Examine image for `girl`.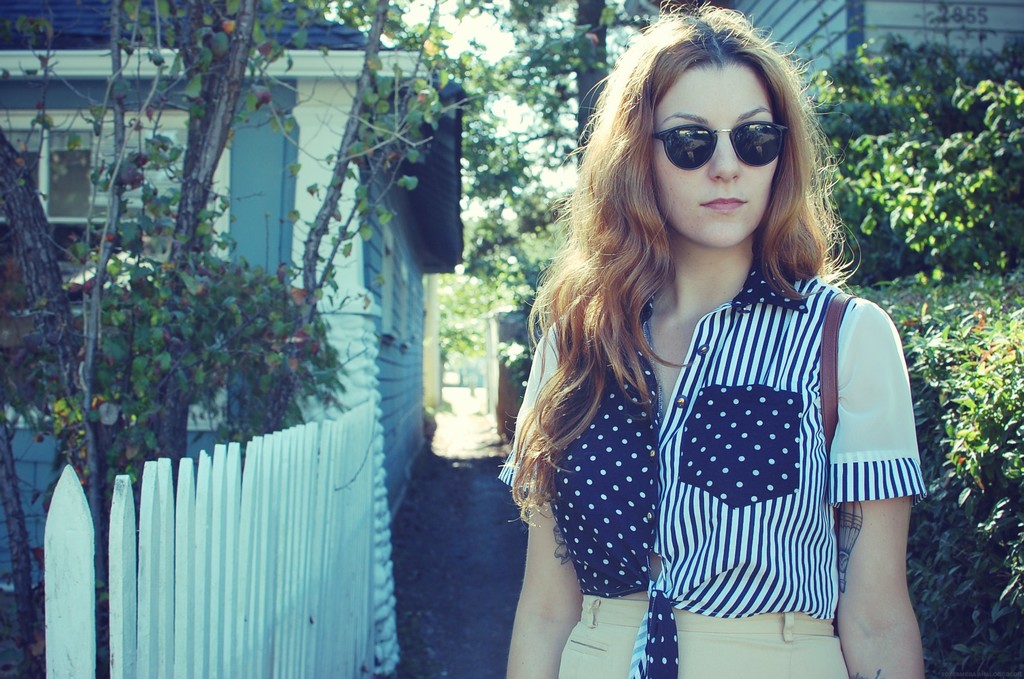
Examination result: 500,0,928,677.
